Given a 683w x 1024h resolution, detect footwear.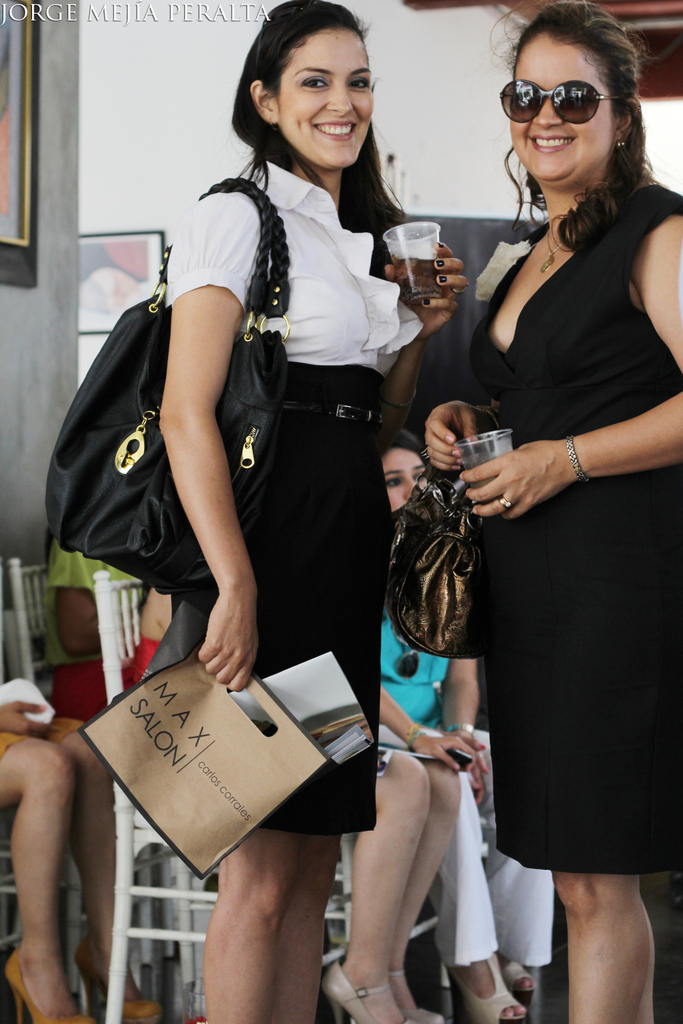
[left=504, top=948, right=541, bottom=993].
